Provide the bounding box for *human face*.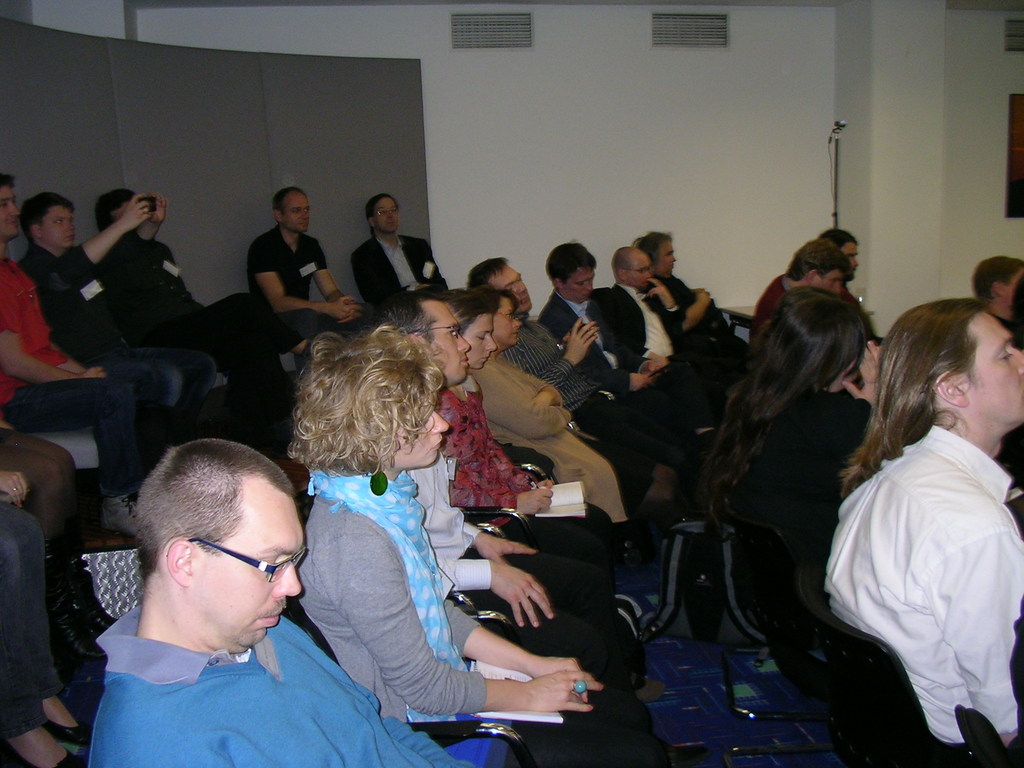
(x1=960, y1=315, x2=1023, y2=428).
